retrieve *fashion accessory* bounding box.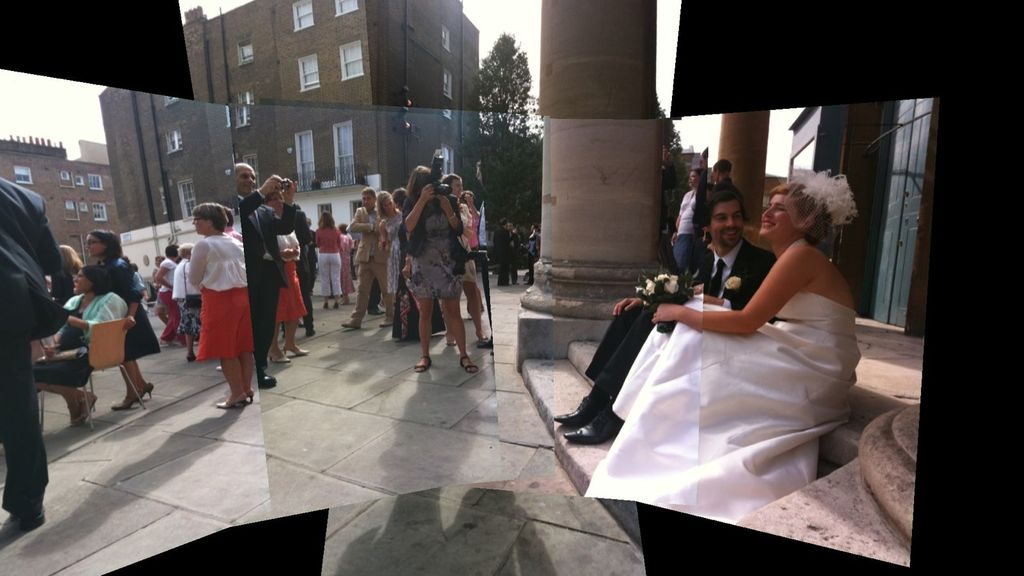
Bounding box: 0, 509, 45, 541.
